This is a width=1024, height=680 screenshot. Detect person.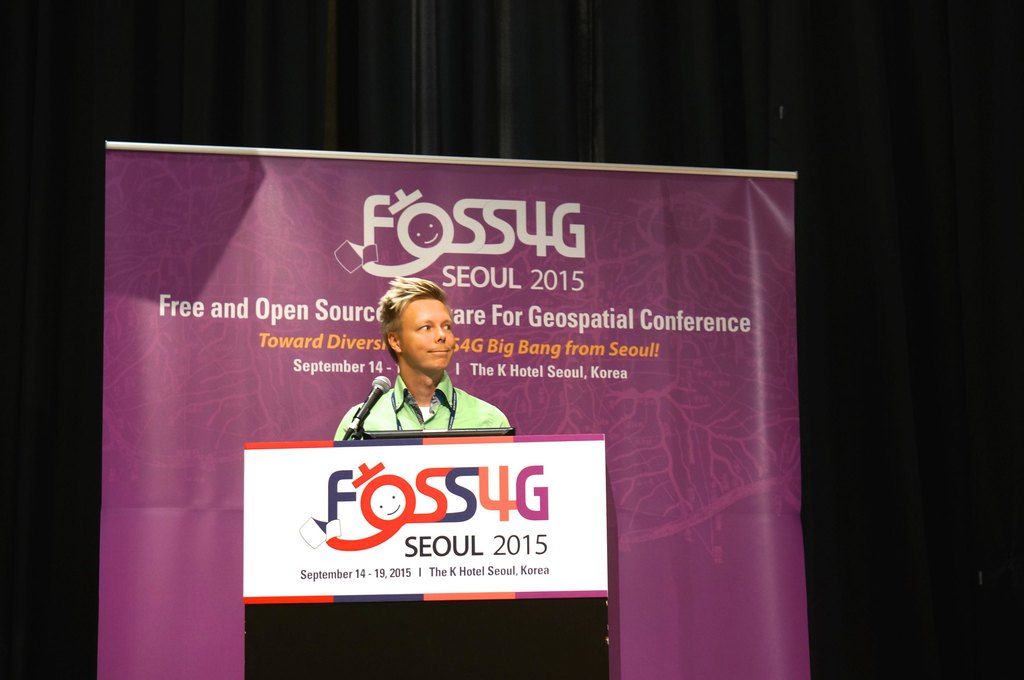
344:283:500:461.
